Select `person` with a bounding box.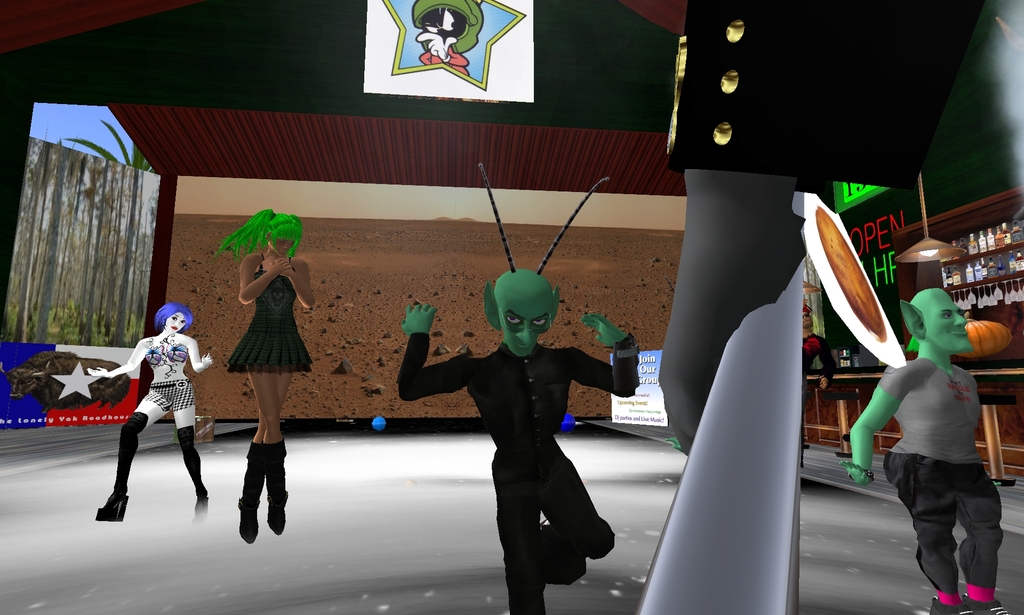
<box>84,299,214,527</box>.
